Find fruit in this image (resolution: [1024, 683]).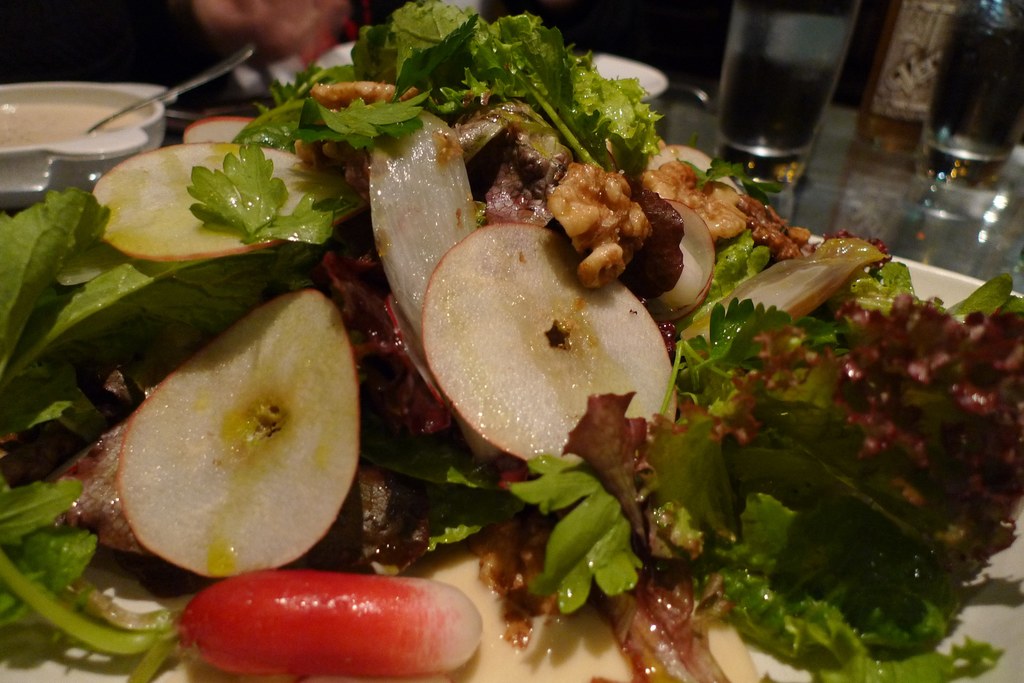
rect(90, 142, 341, 259).
